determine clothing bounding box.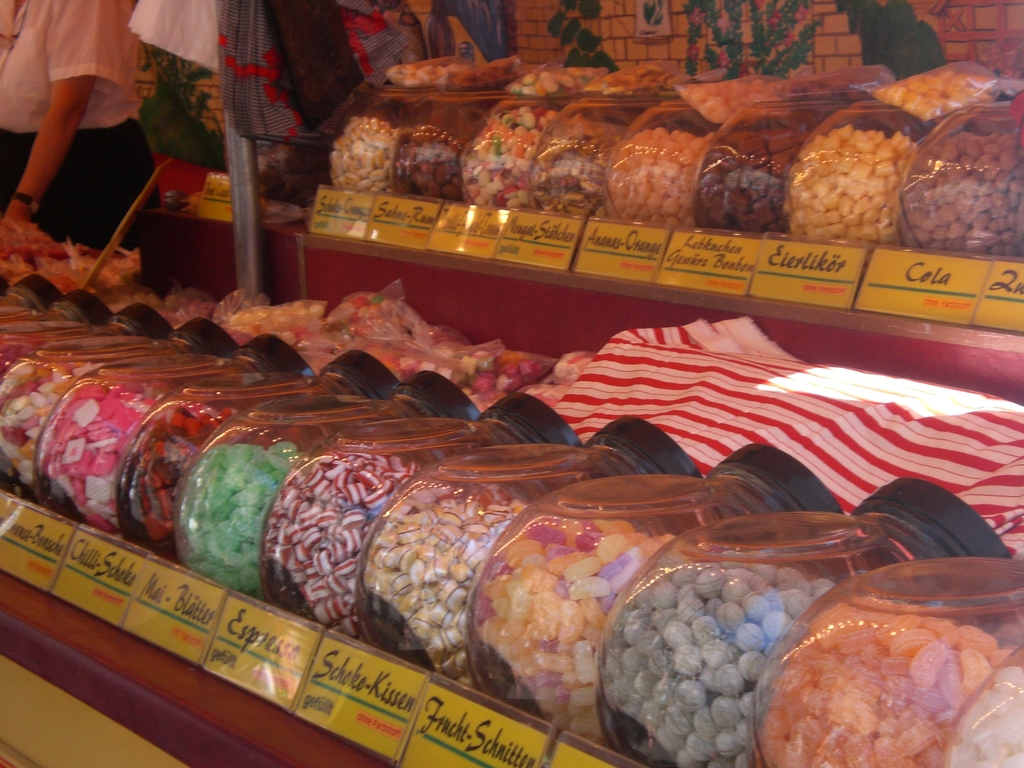
Determined: left=0, top=1, right=161, bottom=251.
